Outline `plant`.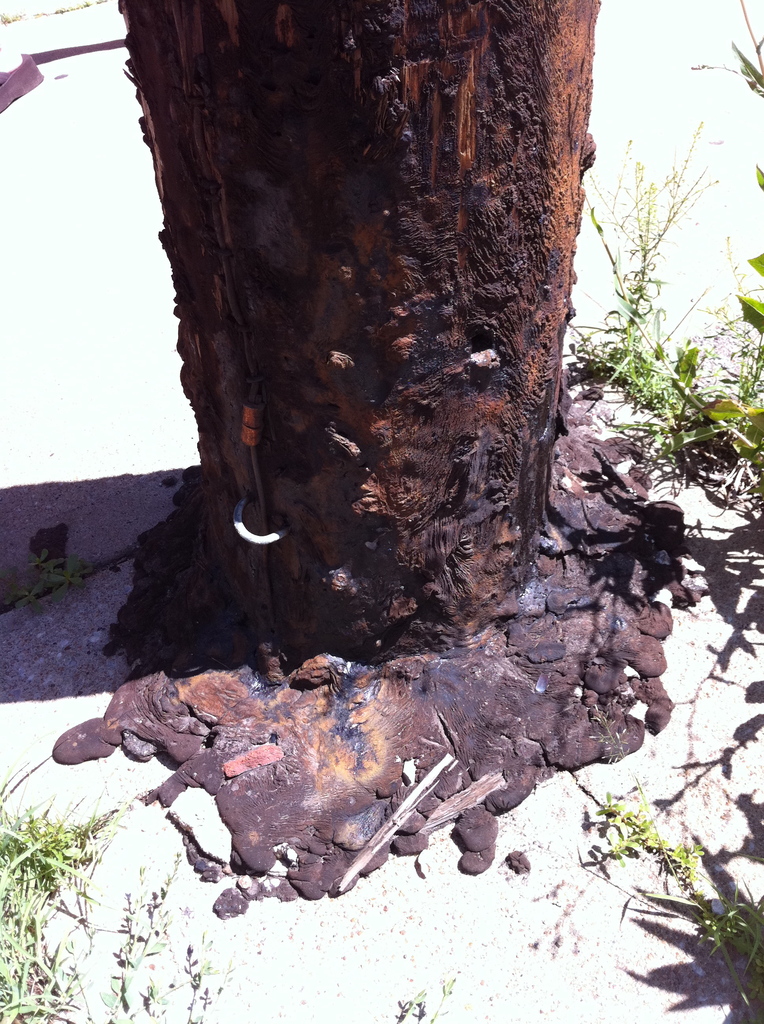
Outline: {"left": 579, "top": 750, "right": 749, "bottom": 956}.
